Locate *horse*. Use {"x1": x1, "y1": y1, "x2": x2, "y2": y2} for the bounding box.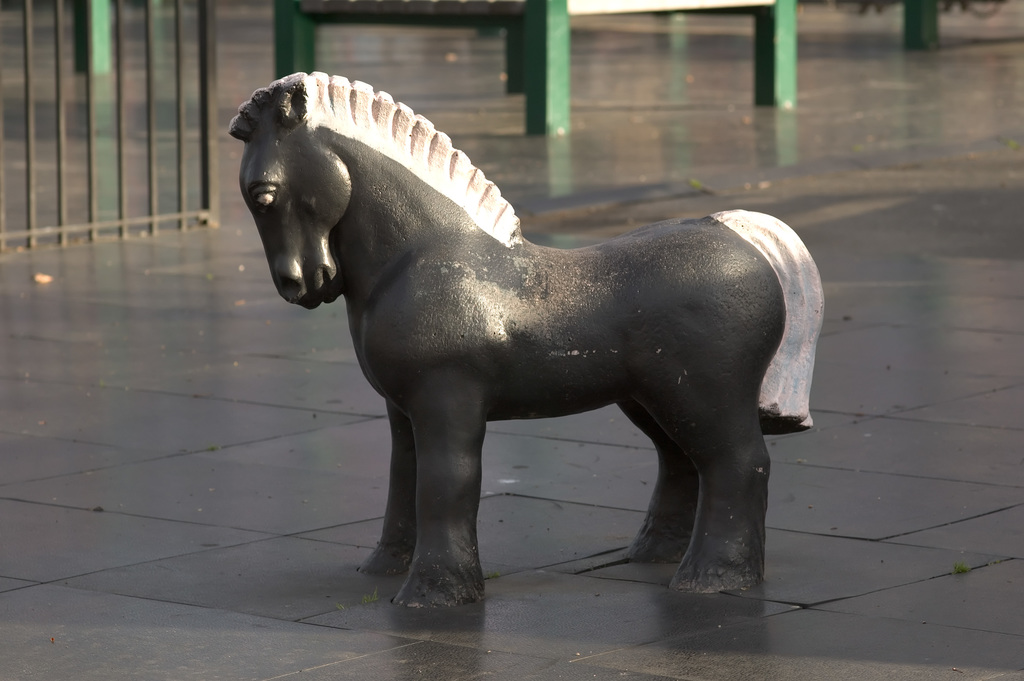
{"x1": 232, "y1": 66, "x2": 828, "y2": 610}.
